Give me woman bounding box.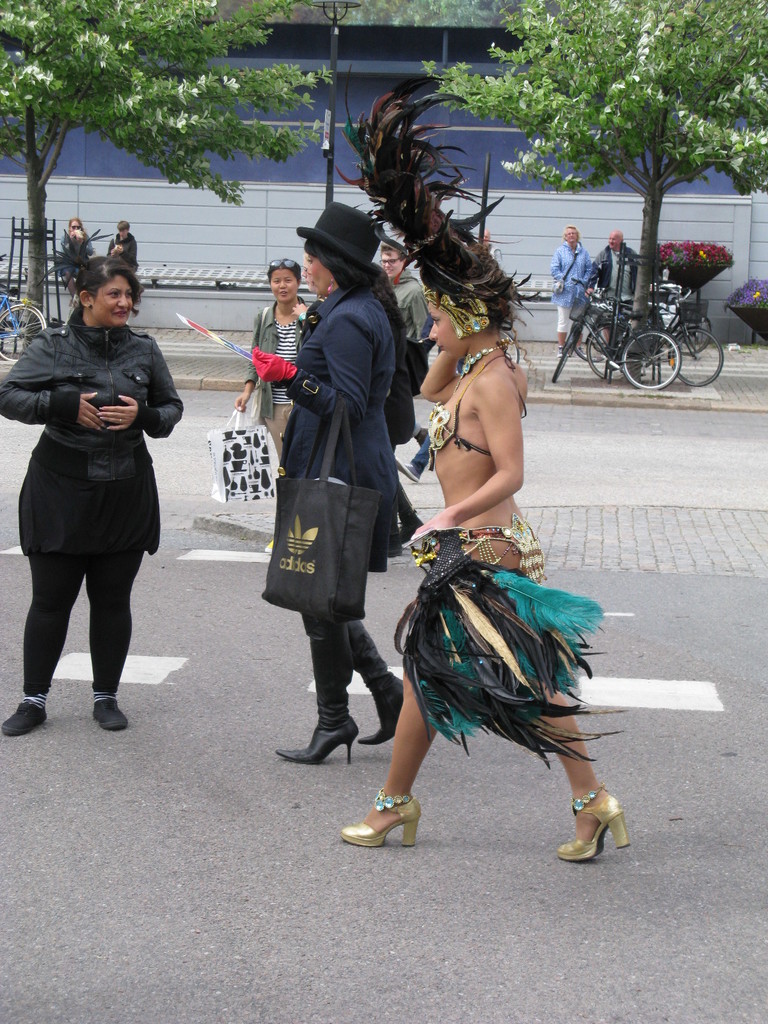
333, 71, 630, 849.
